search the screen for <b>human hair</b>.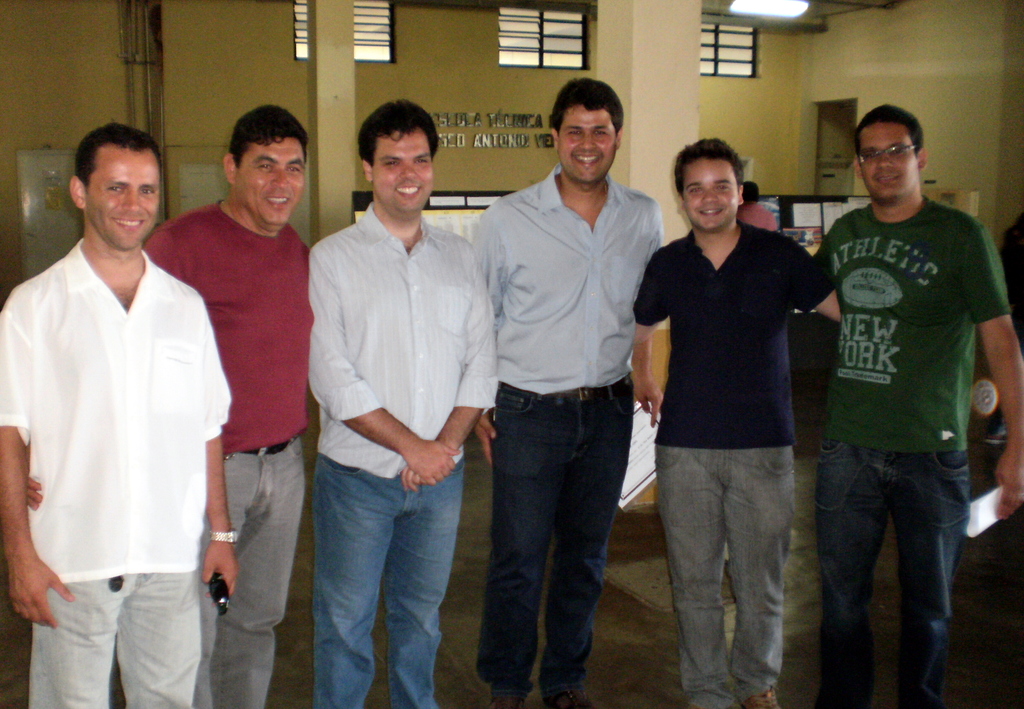
Found at 554/79/623/133.
